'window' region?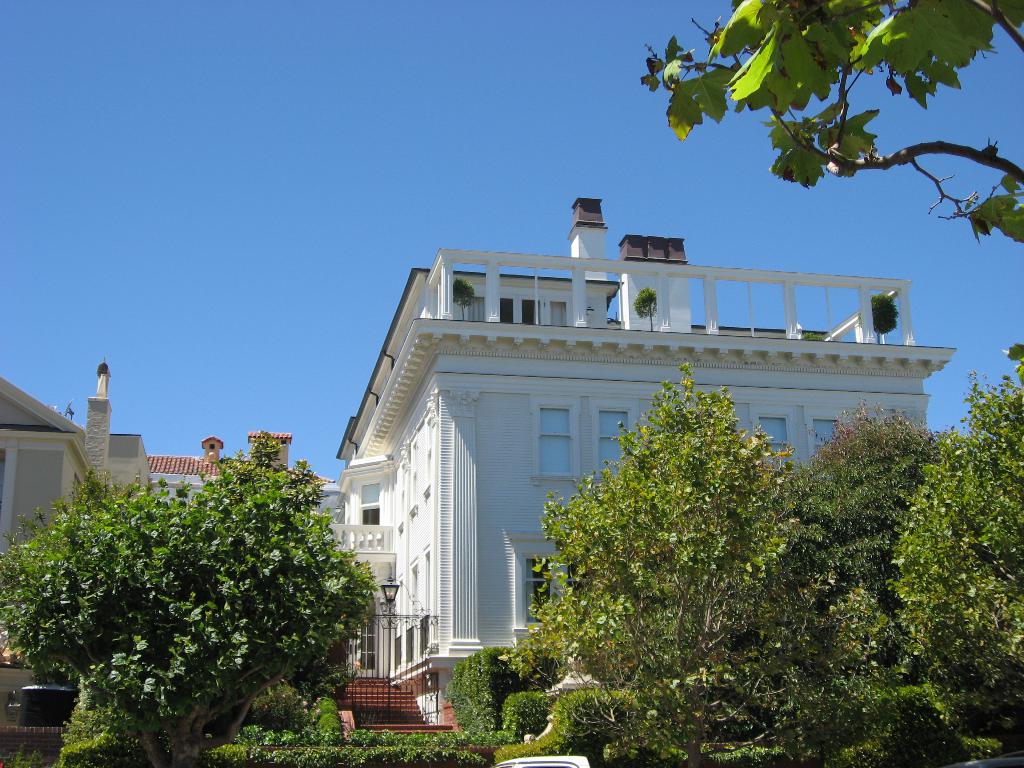
[748, 394, 839, 460]
